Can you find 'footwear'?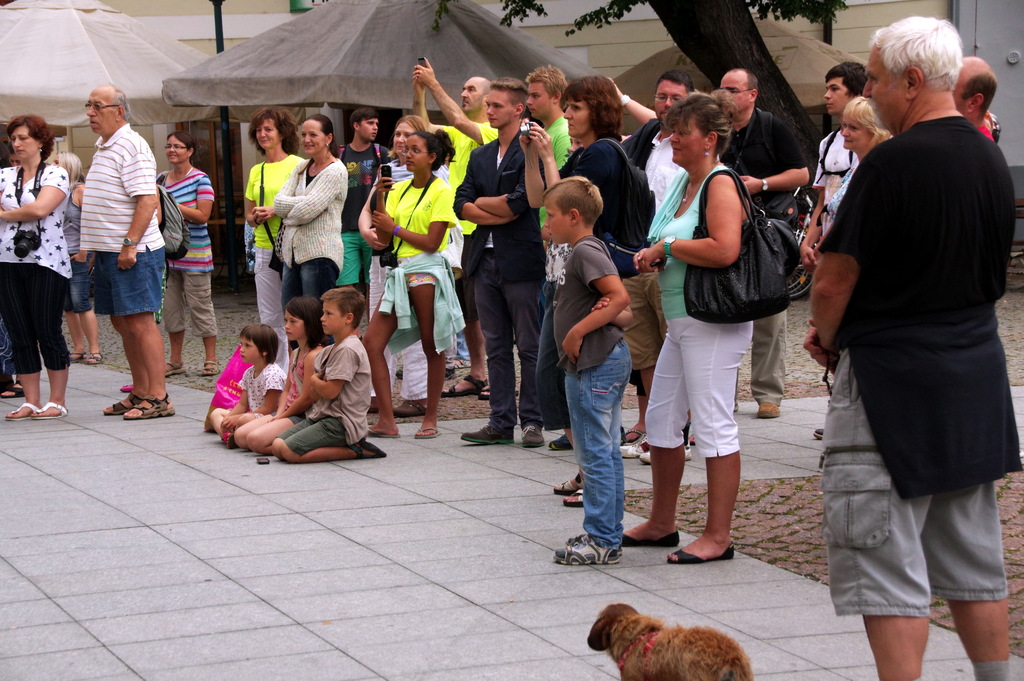
Yes, bounding box: <box>392,390,431,419</box>.
